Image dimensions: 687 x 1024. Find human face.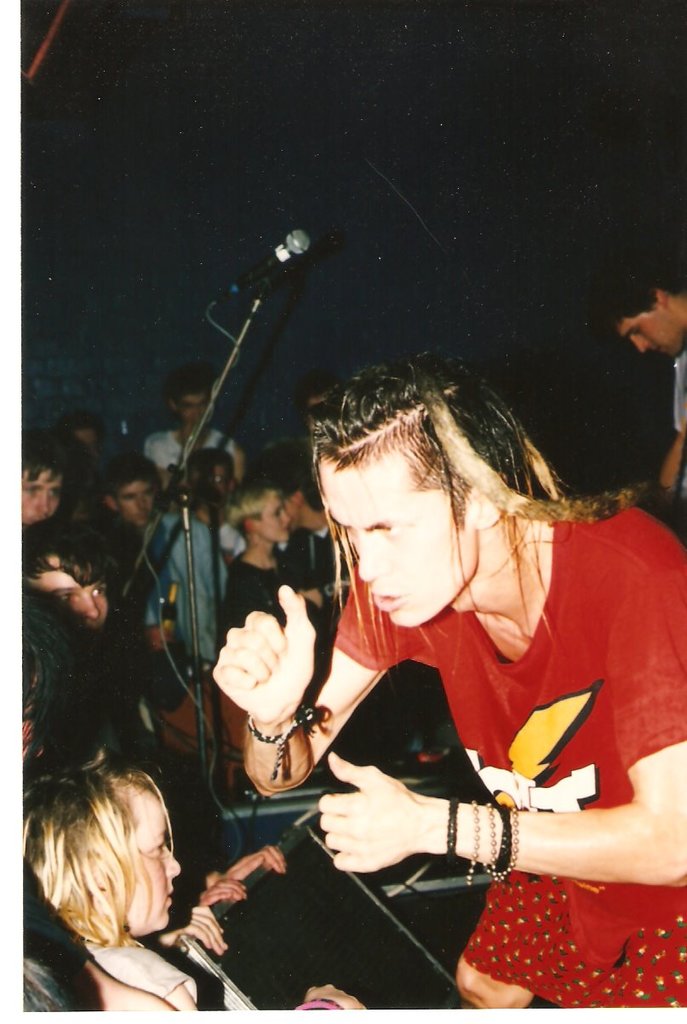
<box>611,310,686,363</box>.
